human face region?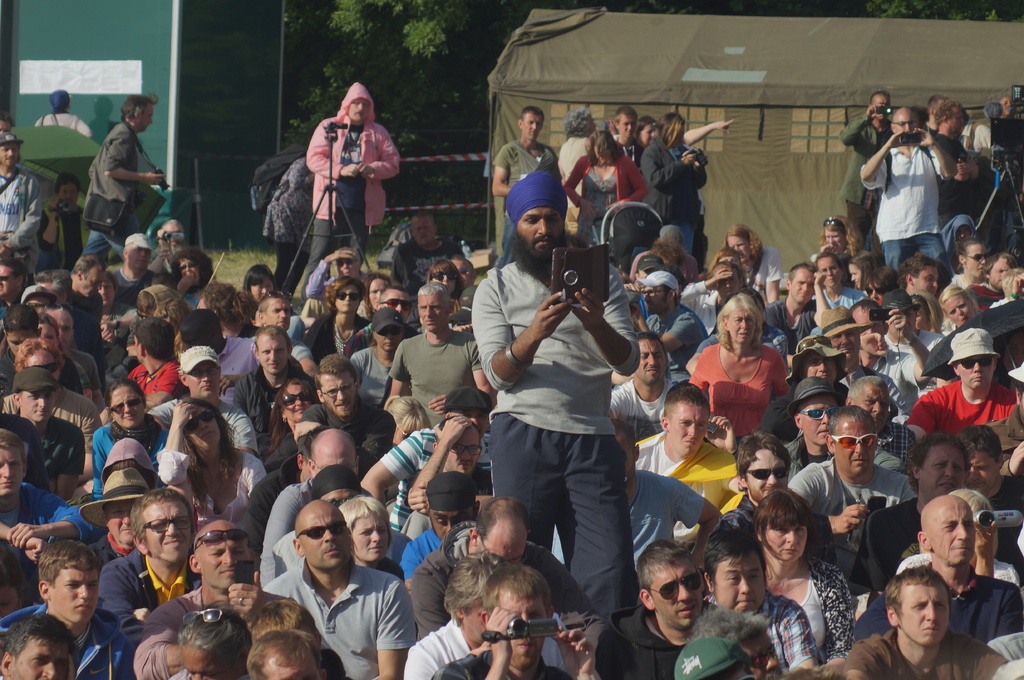
l=851, t=386, r=890, b=420
